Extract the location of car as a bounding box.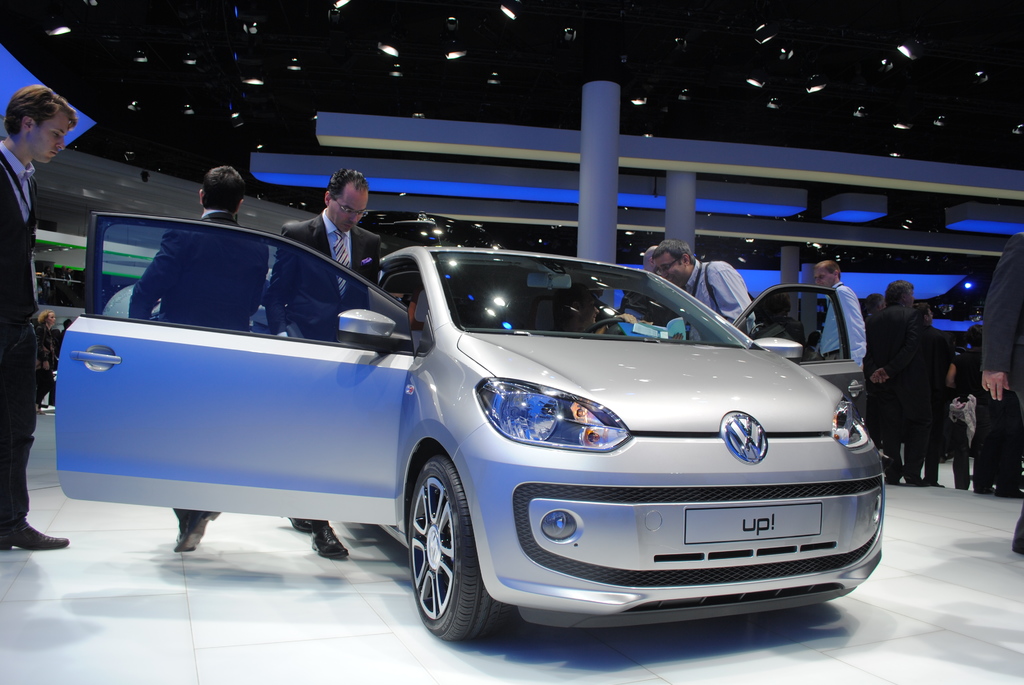
<box>56,210,885,642</box>.
